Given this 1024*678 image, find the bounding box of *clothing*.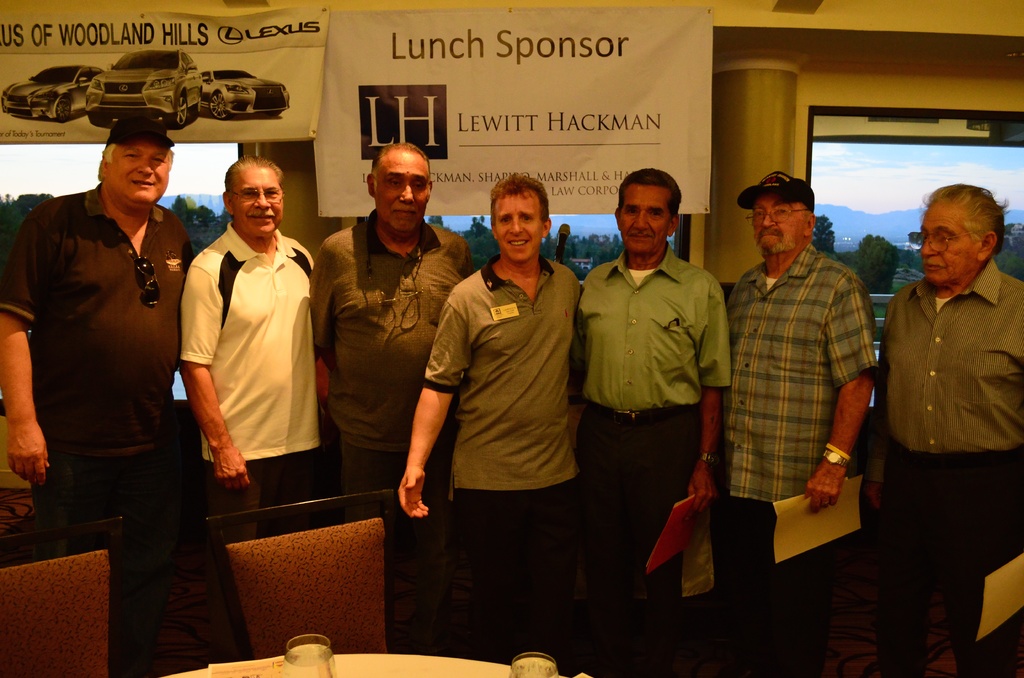
x1=426, y1=252, x2=584, y2=649.
